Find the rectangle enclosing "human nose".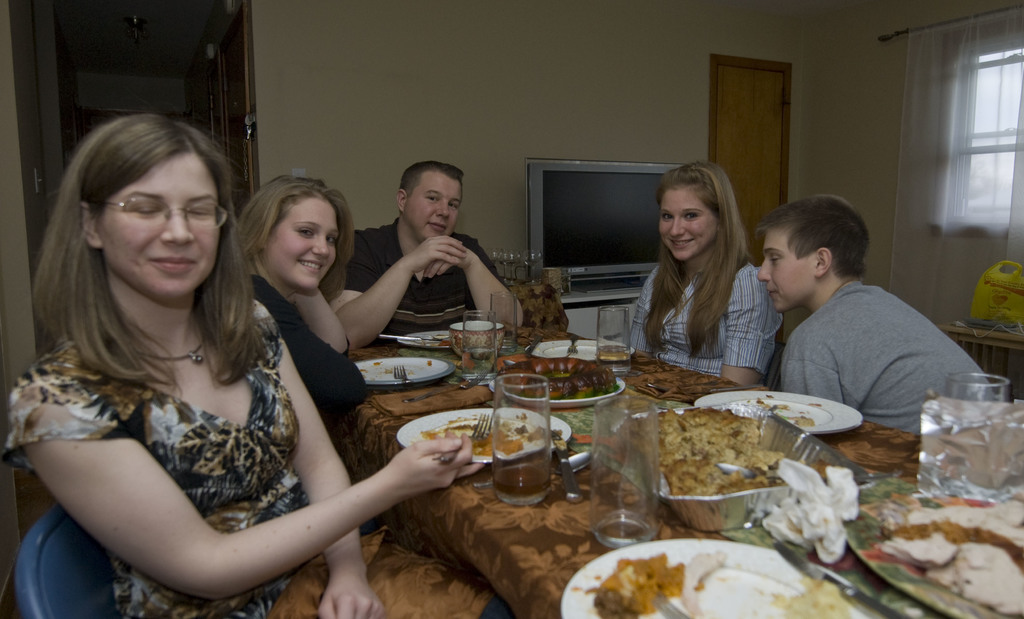
select_region(668, 218, 682, 239).
